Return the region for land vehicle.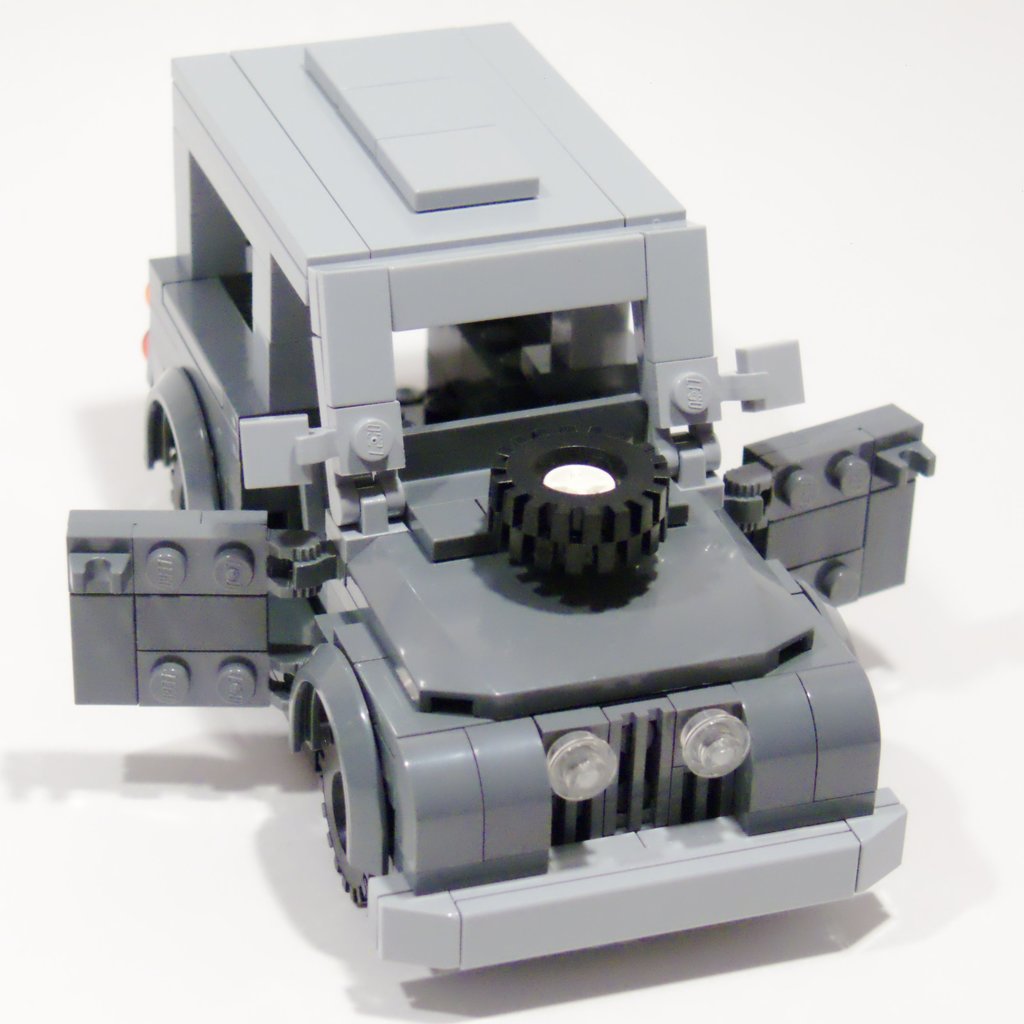
73/61/945/985.
